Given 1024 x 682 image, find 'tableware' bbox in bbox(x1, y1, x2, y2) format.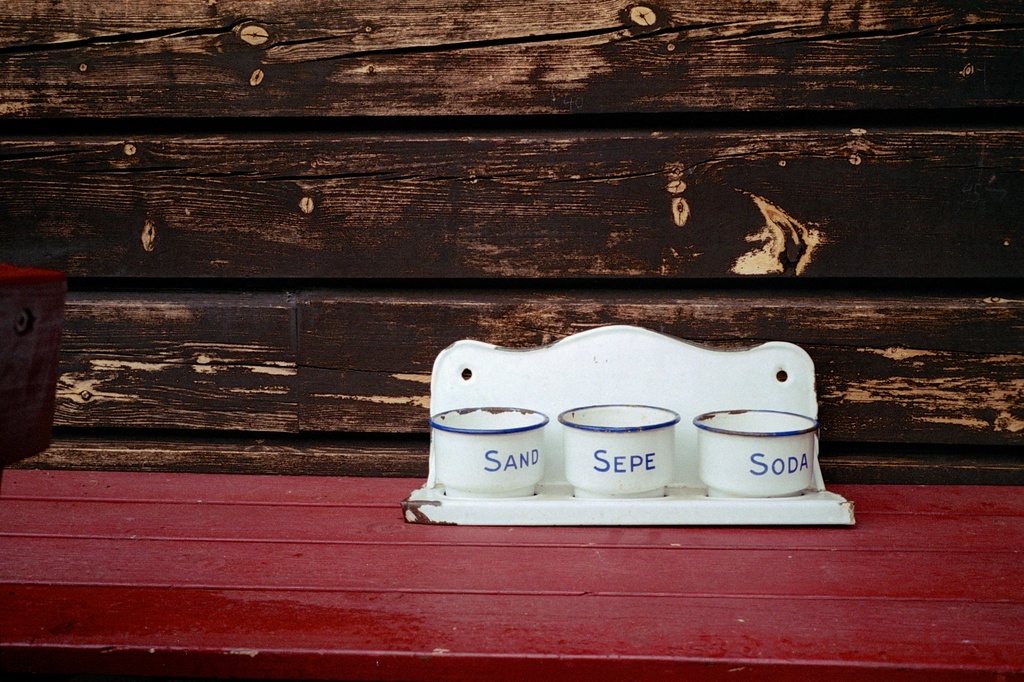
bbox(430, 405, 548, 495).
